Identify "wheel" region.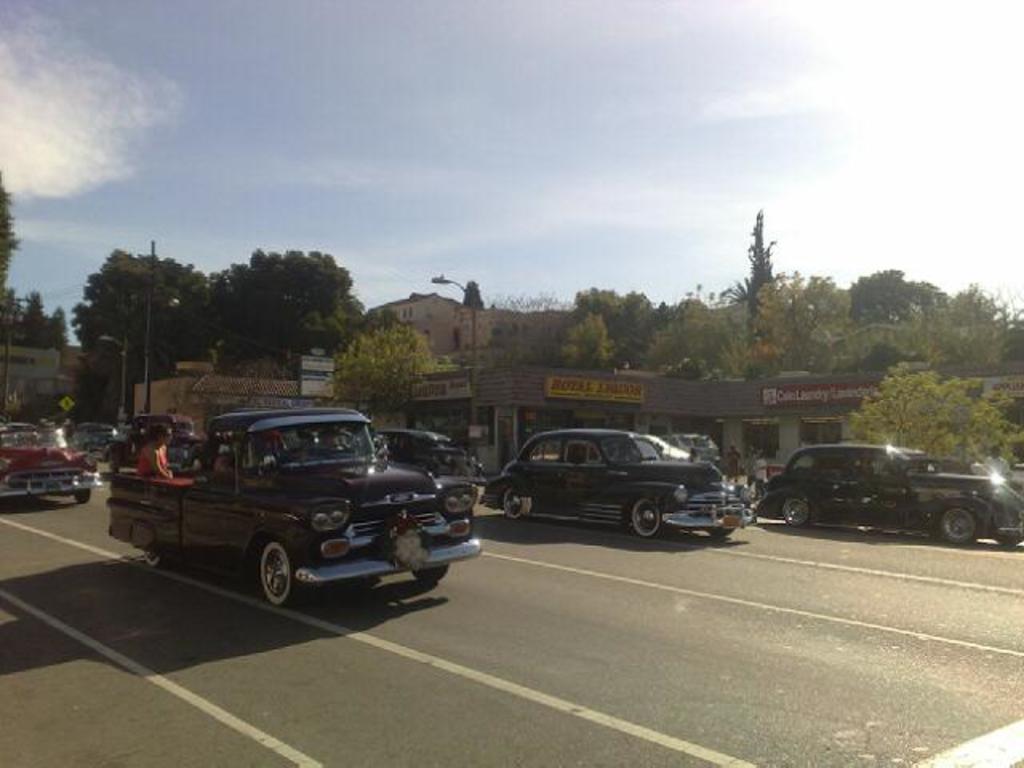
Region: select_region(139, 547, 166, 563).
